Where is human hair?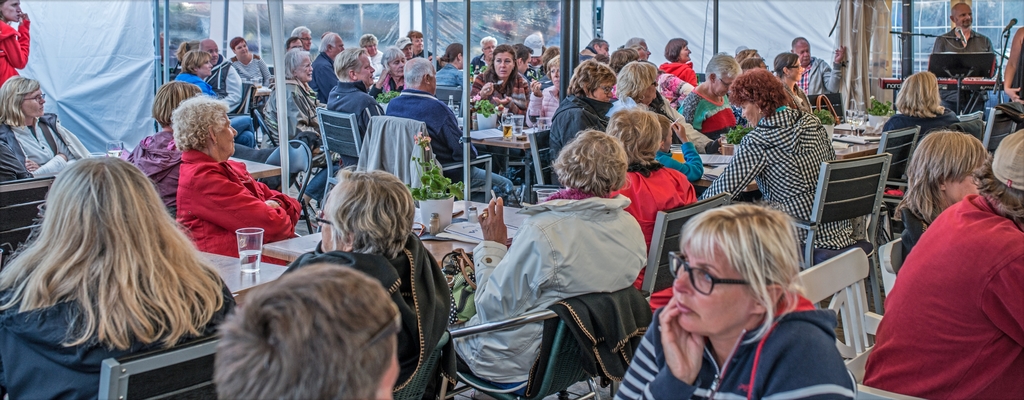
Rect(610, 48, 644, 69).
